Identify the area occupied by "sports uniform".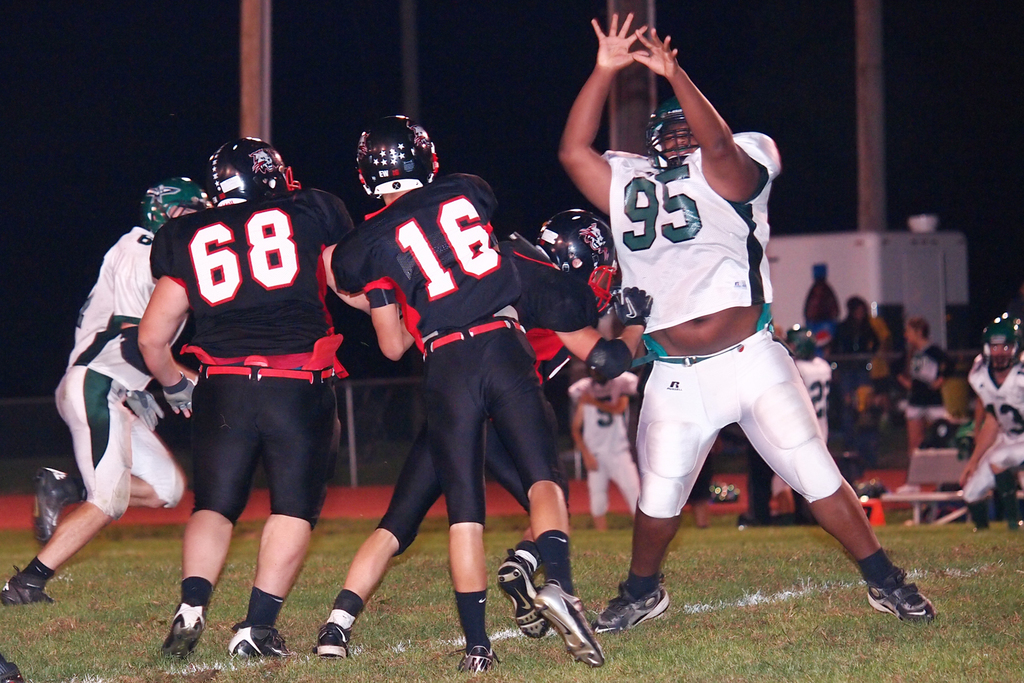
Area: <bbox>593, 95, 936, 629</bbox>.
